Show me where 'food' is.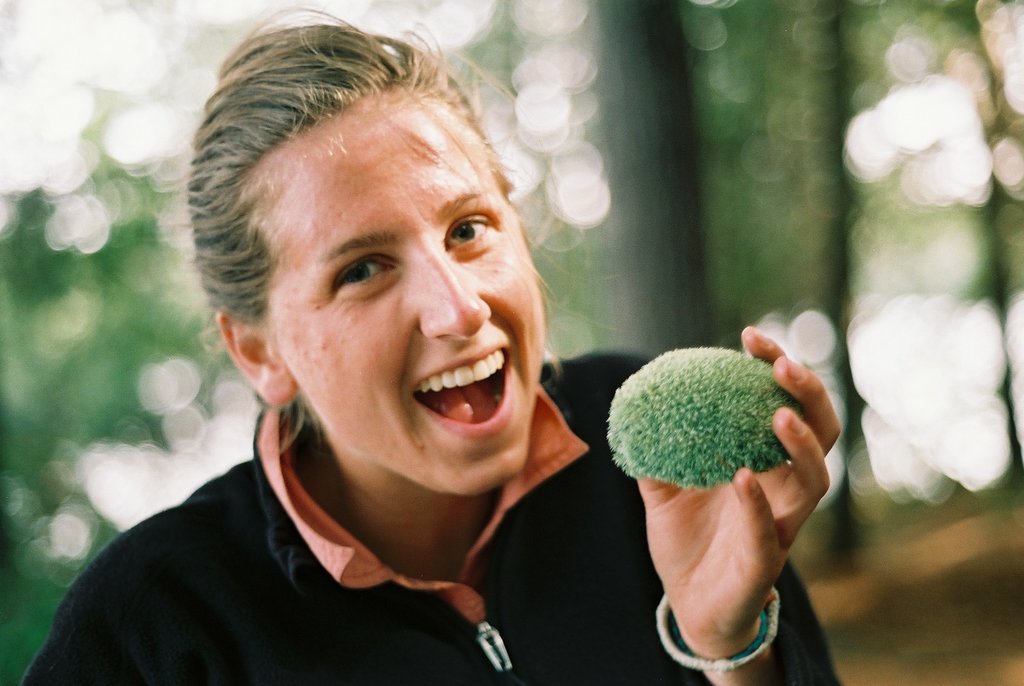
'food' is at Rect(604, 354, 812, 505).
